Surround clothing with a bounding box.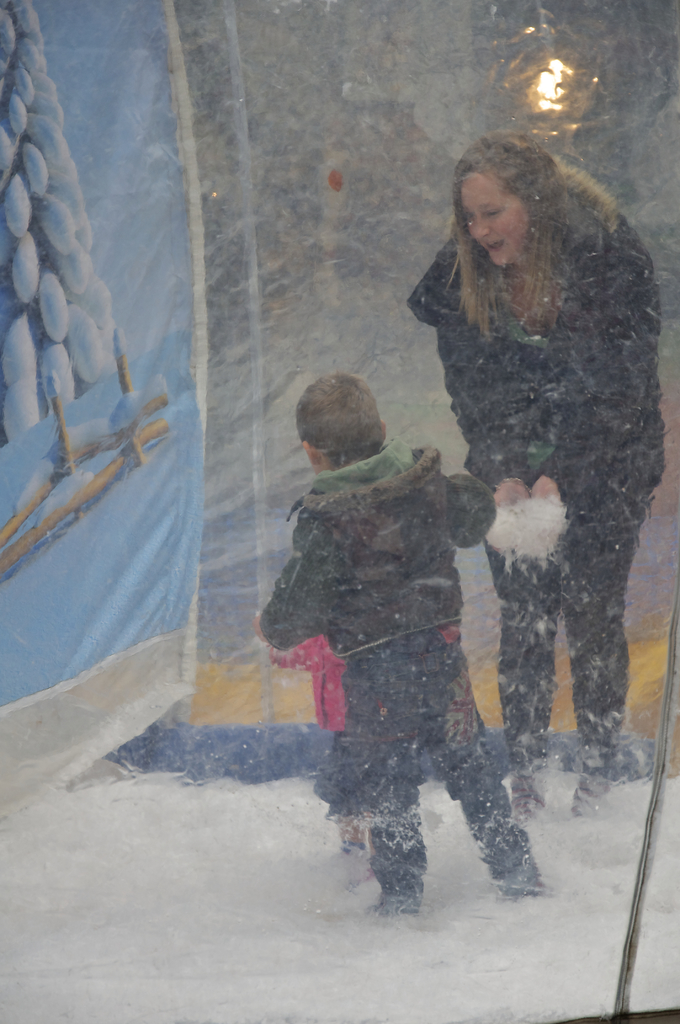
bbox(273, 403, 543, 878).
